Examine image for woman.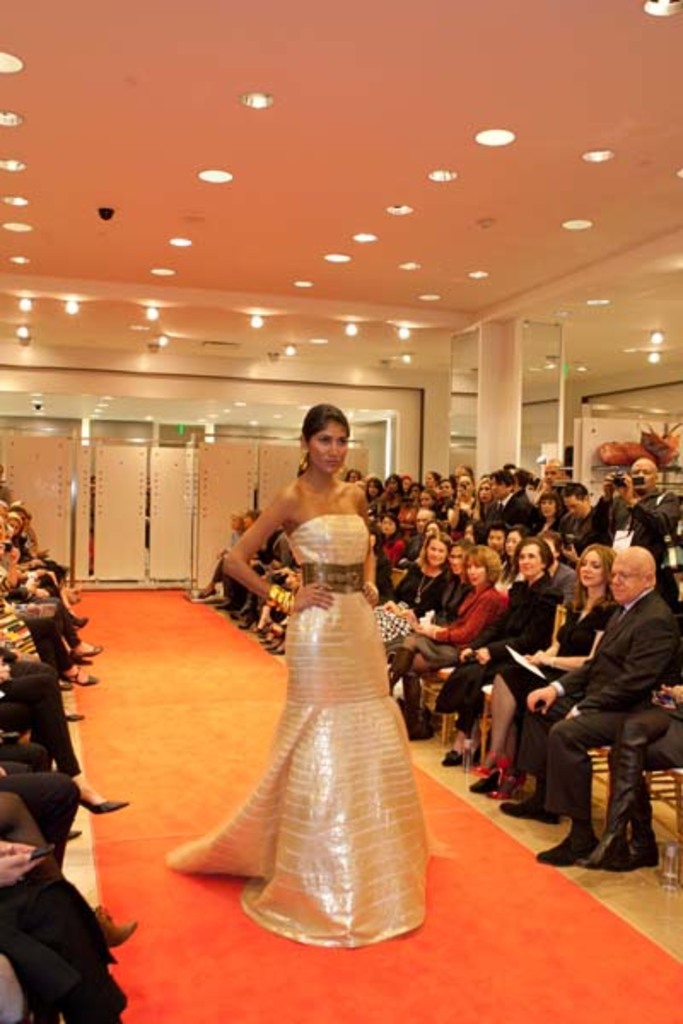
Examination result: 408, 534, 447, 613.
